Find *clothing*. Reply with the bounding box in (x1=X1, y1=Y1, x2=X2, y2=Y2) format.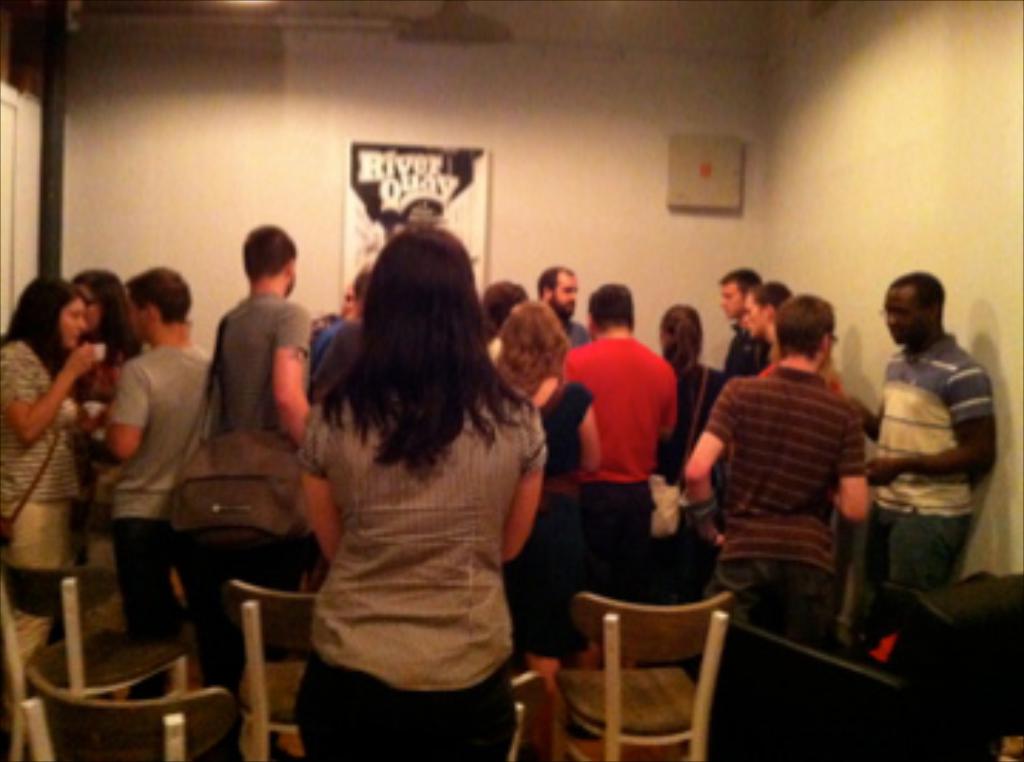
(x1=202, y1=264, x2=327, y2=657).
